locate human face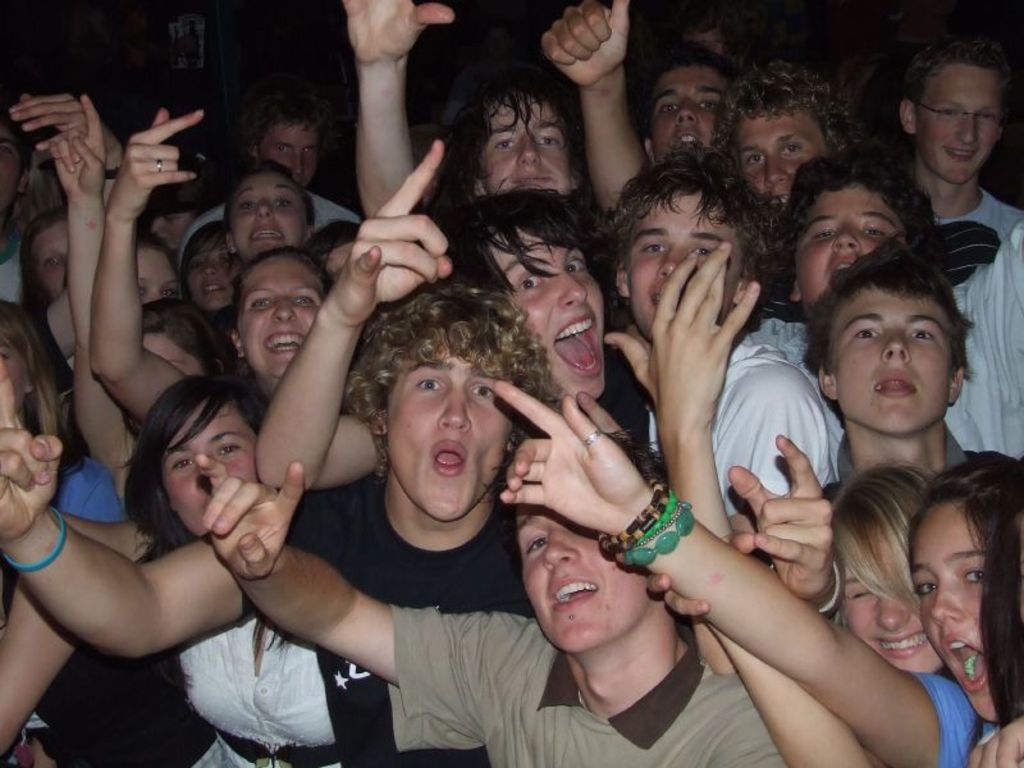
Rect(845, 540, 925, 659)
